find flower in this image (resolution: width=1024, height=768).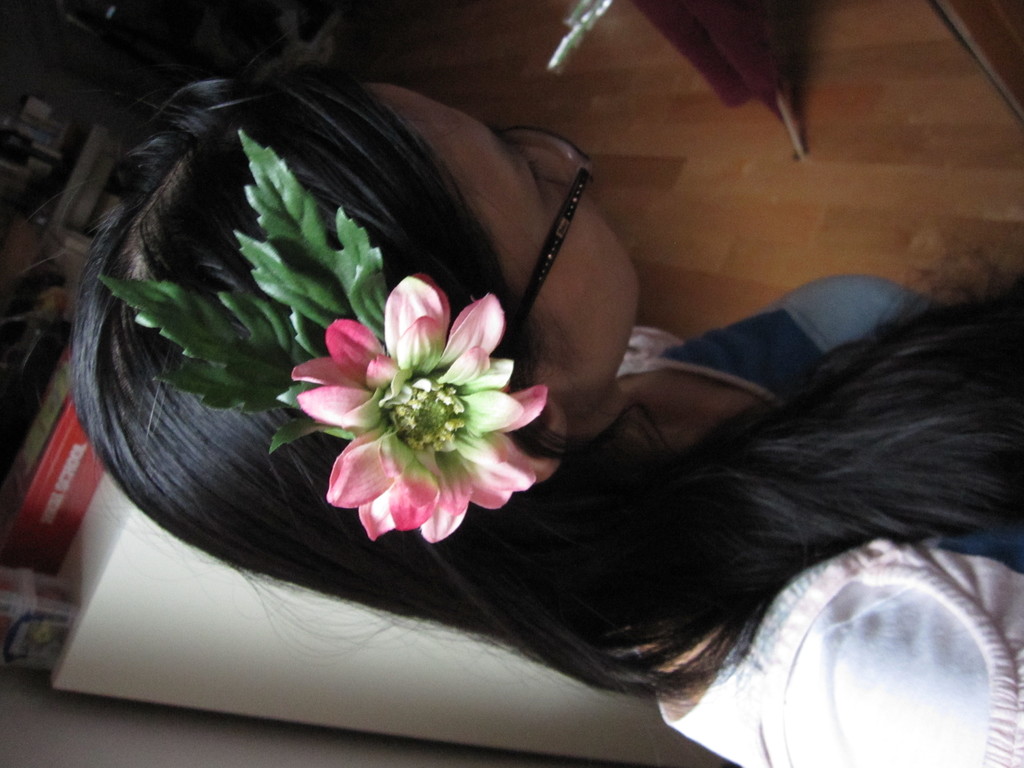
<box>276,286,561,546</box>.
